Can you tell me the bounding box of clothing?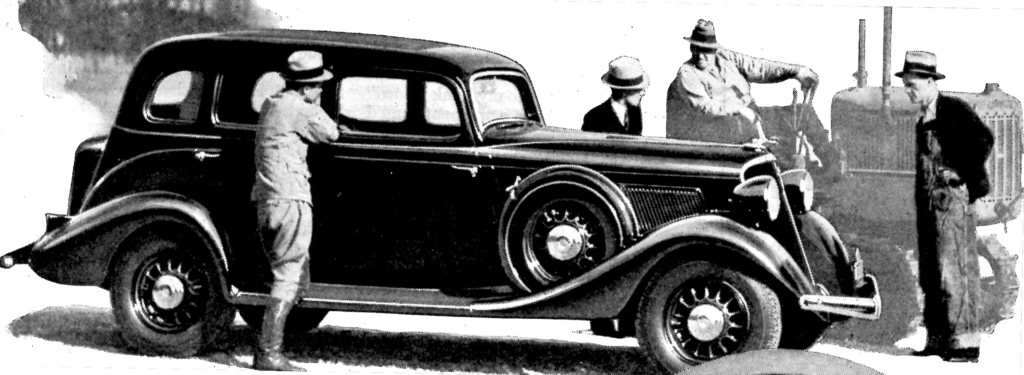
[676,51,836,177].
